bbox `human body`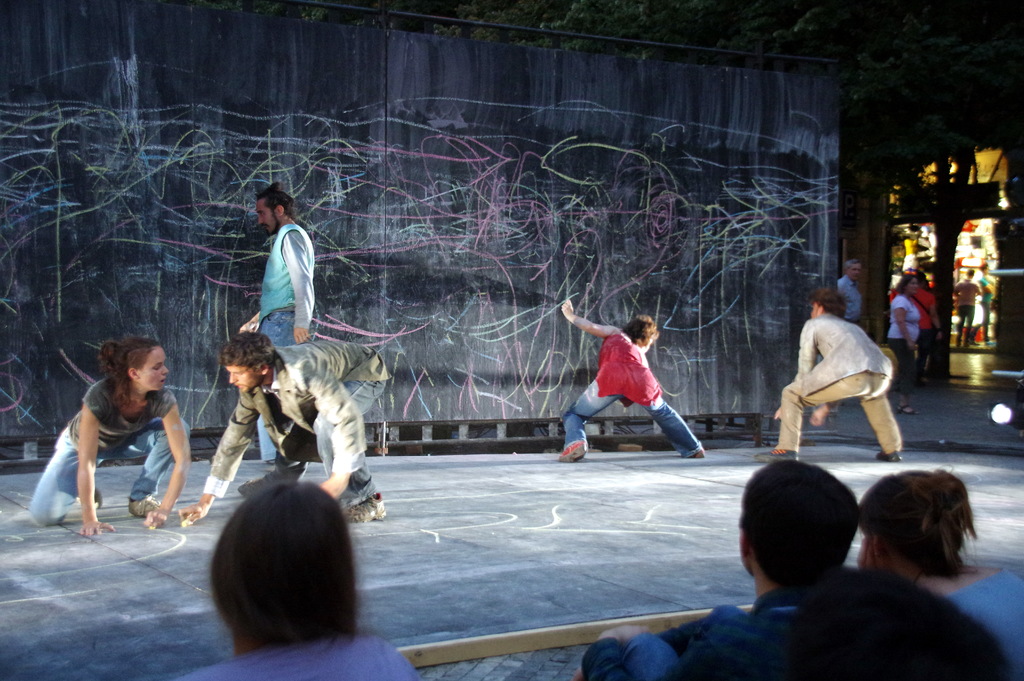
(169,484,425,680)
